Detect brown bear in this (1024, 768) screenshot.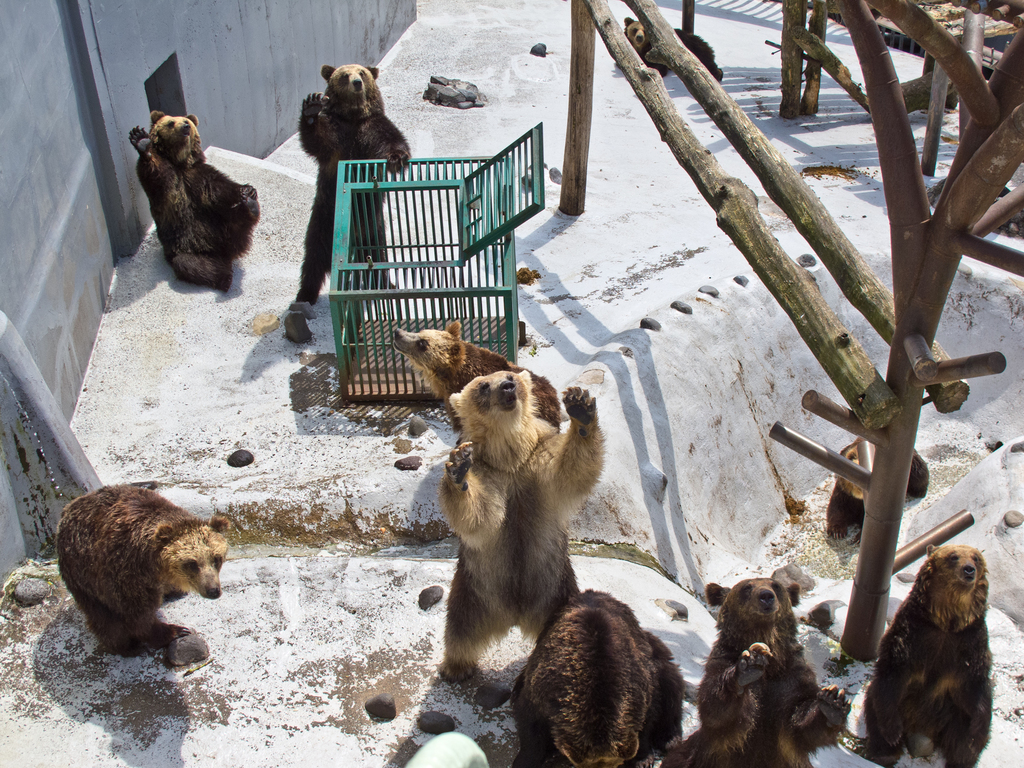
Detection: region(506, 584, 686, 767).
